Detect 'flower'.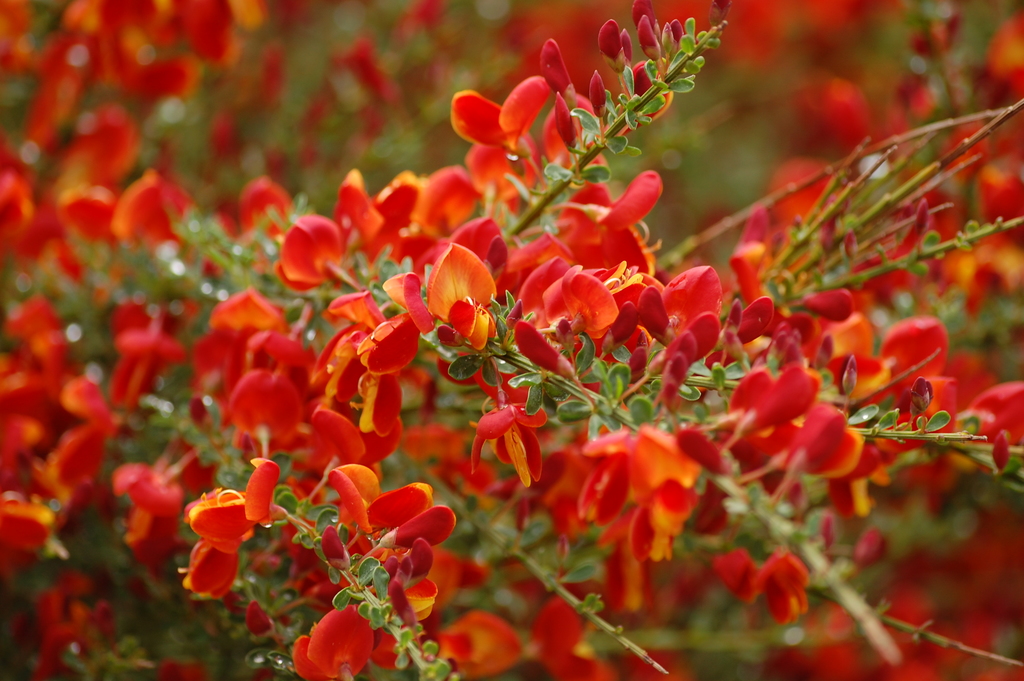
Detected at <region>469, 395, 552, 482</region>.
